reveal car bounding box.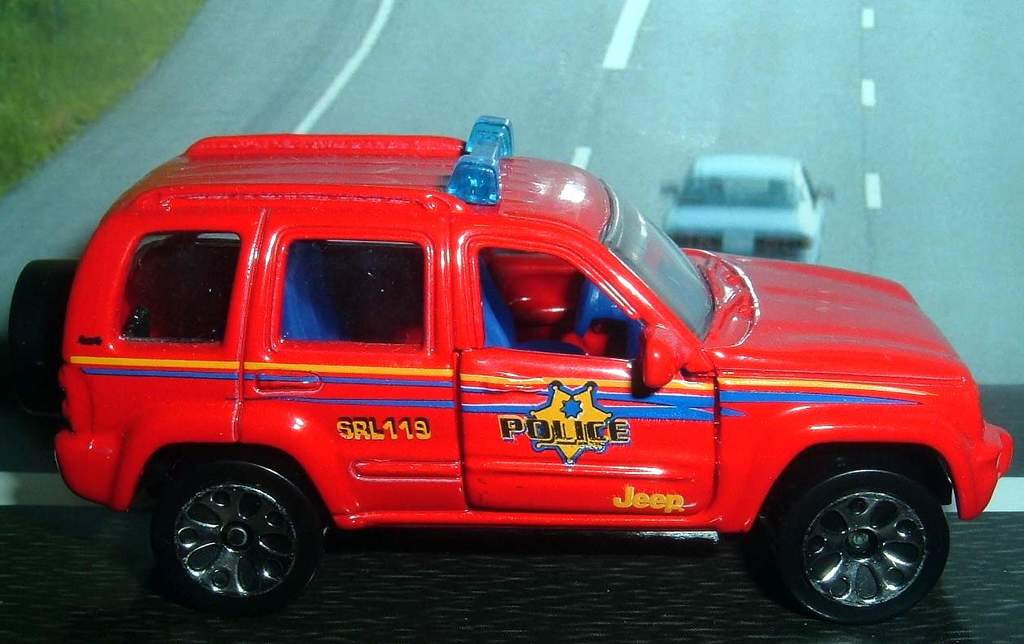
Revealed: bbox=[661, 157, 834, 260].
